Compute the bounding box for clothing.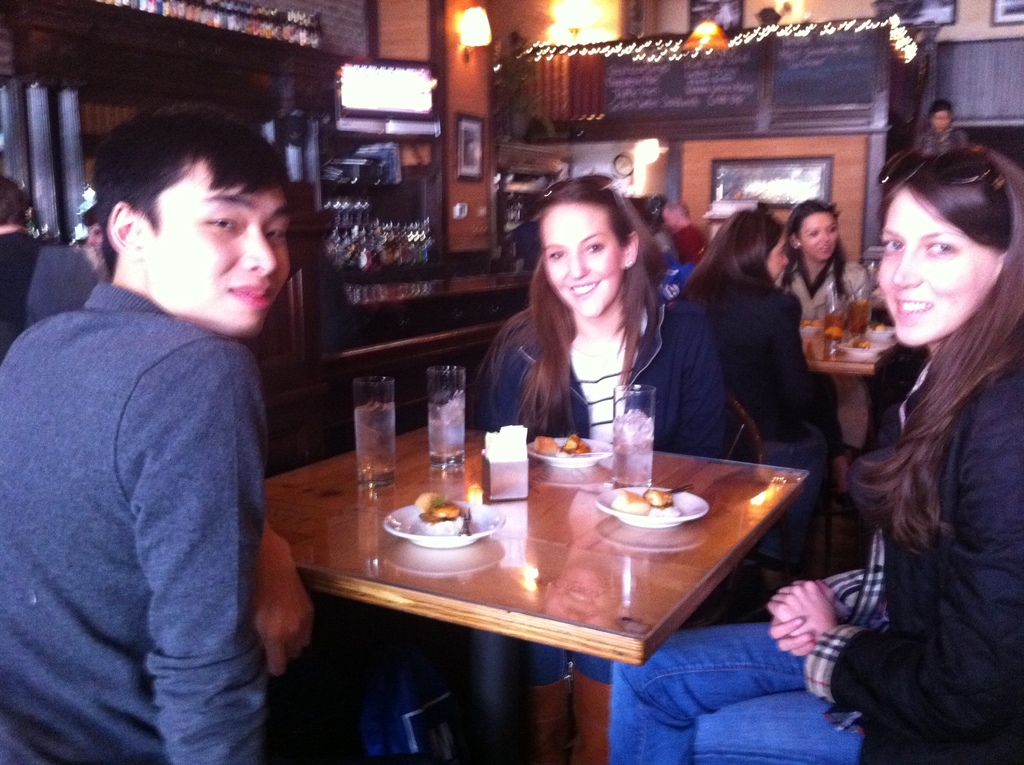
rect(0, 279, 275, 764).
